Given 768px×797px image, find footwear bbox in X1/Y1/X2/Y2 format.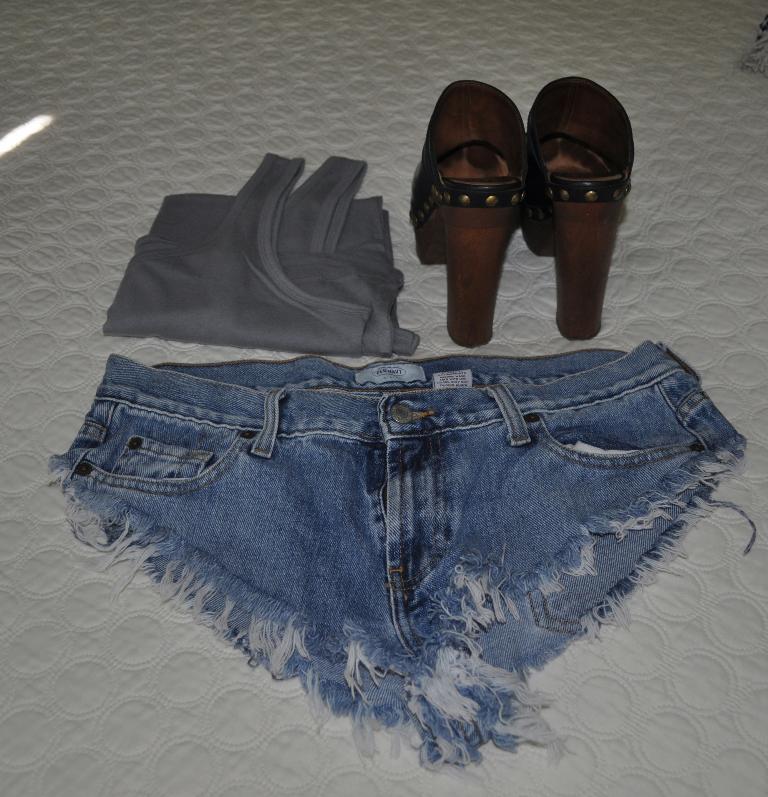
527/74/637/344.
